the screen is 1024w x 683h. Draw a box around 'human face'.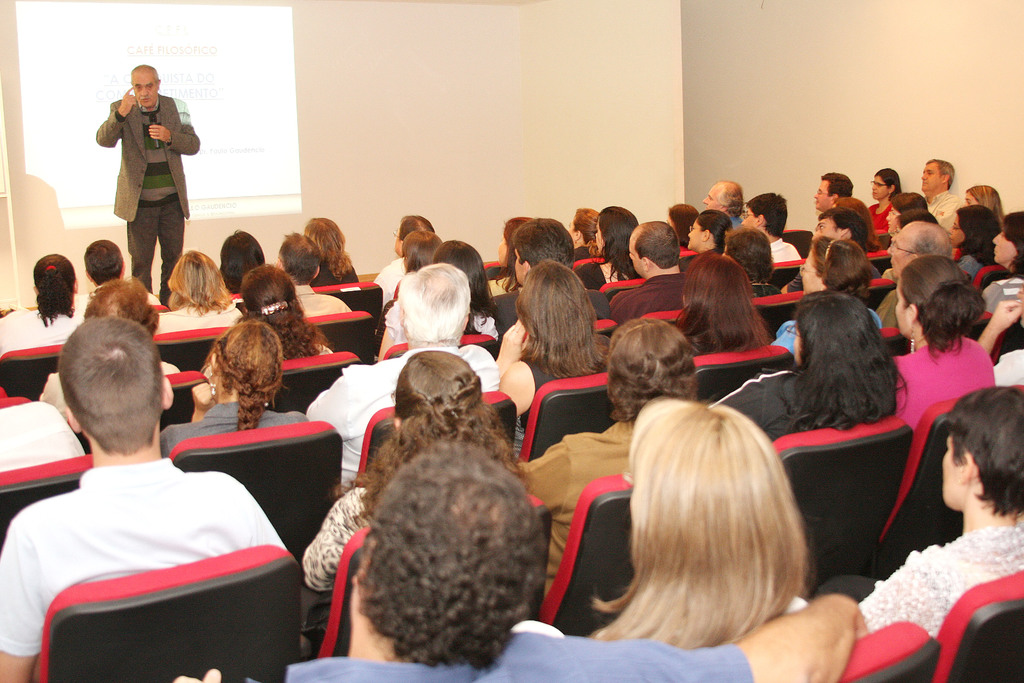
box=[942, 438, 959, 511].
